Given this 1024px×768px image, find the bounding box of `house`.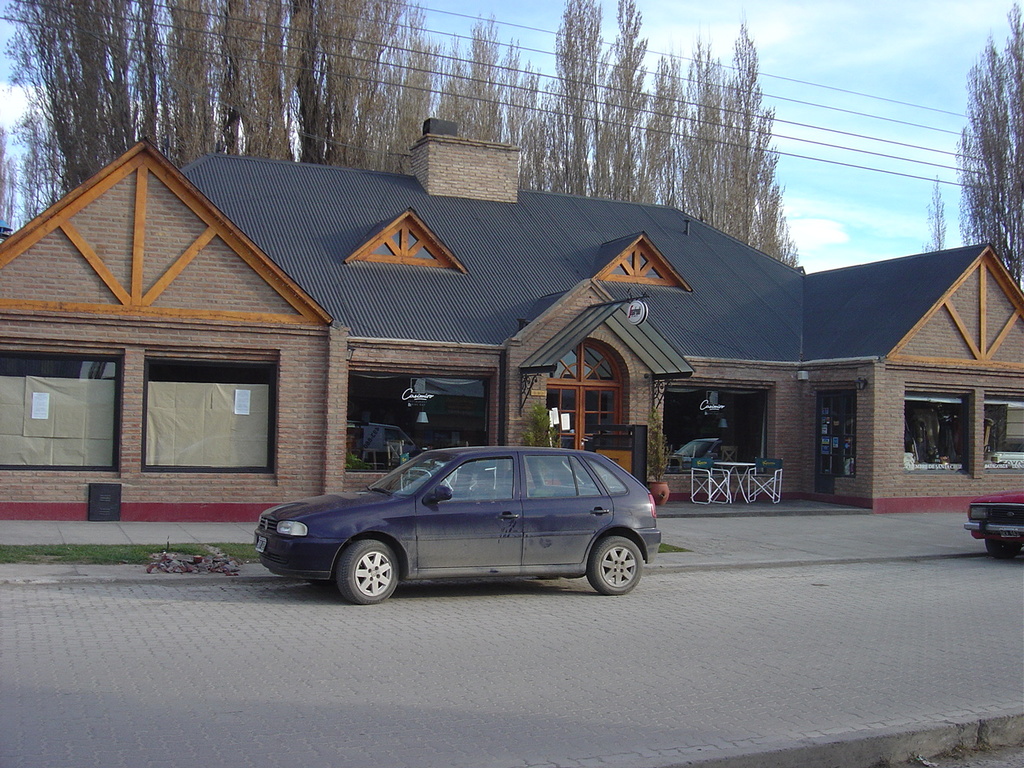
[left=1, top=114, right=1023, bottom=518].
